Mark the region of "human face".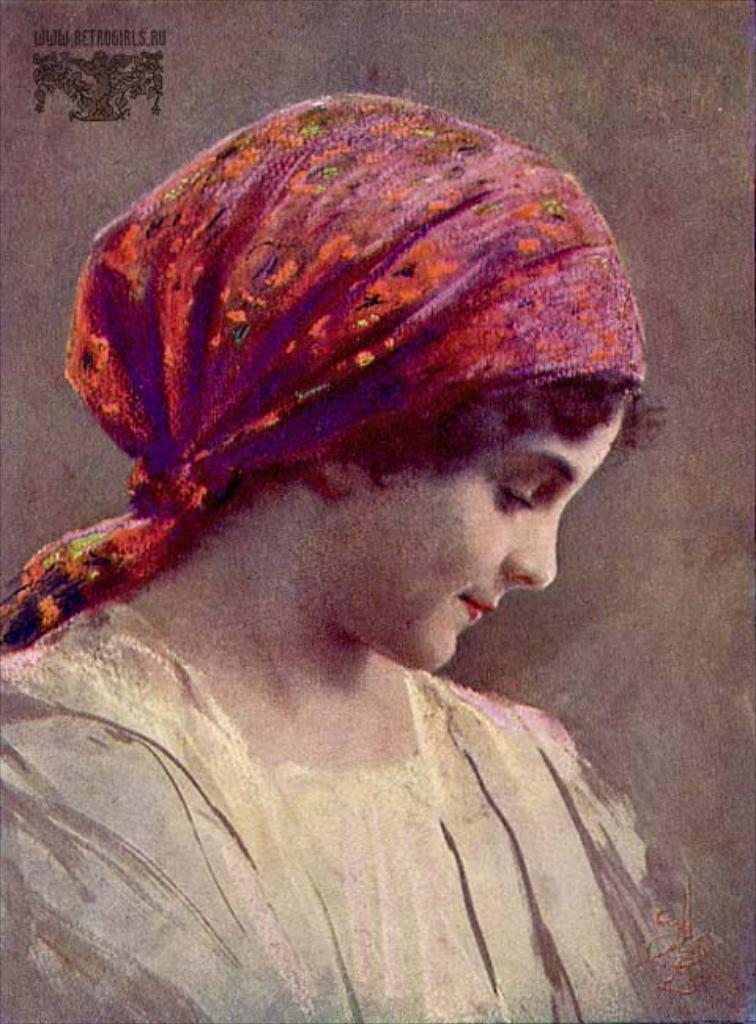
Region: <bbox>343, 391, 628, 673</bbox>.
